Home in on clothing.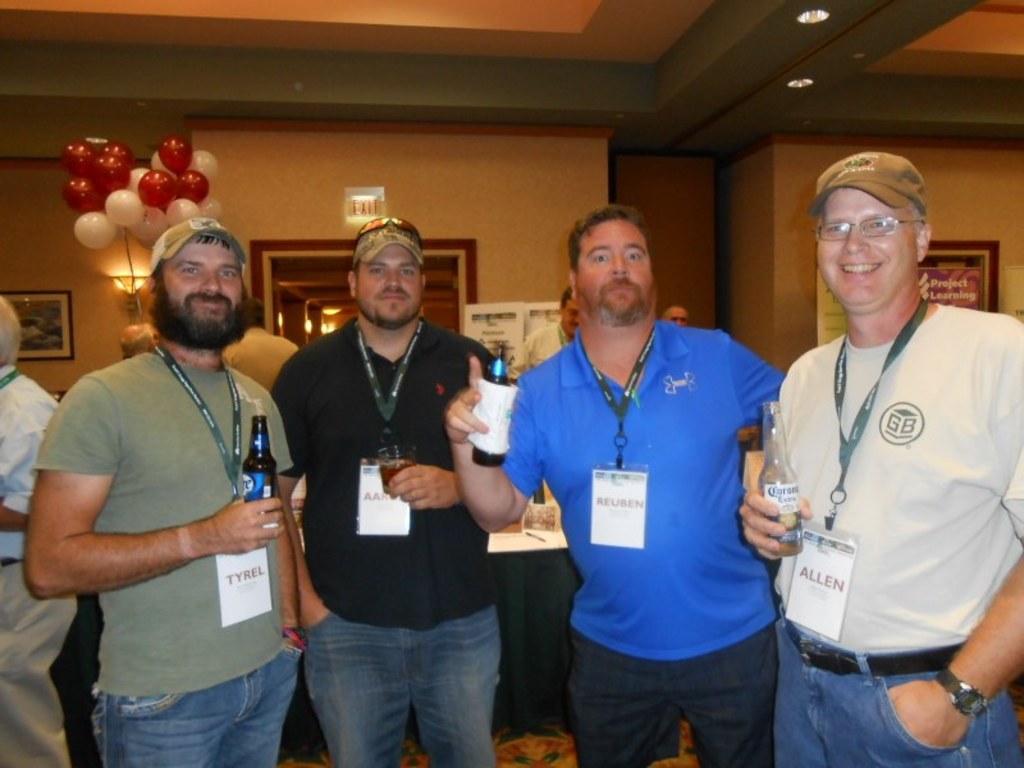
Homed in at pyautogui.locateOnScreen(506, 326, 584, 381).
